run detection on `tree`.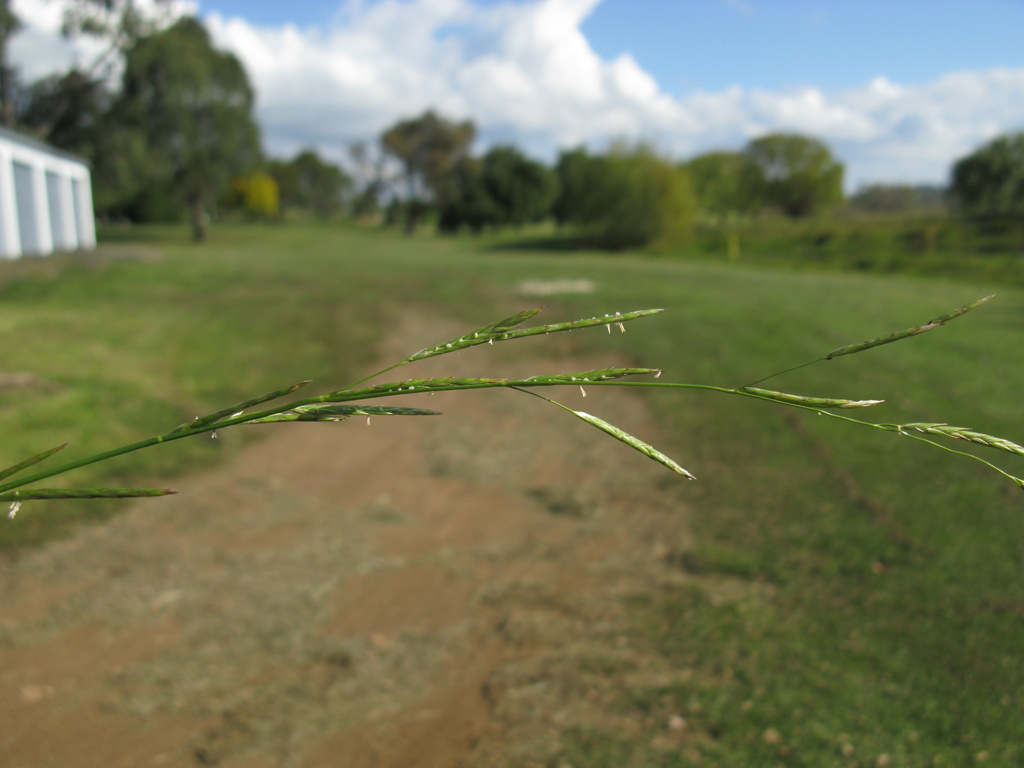
Result: x1=1 y1=0 x2=103 y2=145.
